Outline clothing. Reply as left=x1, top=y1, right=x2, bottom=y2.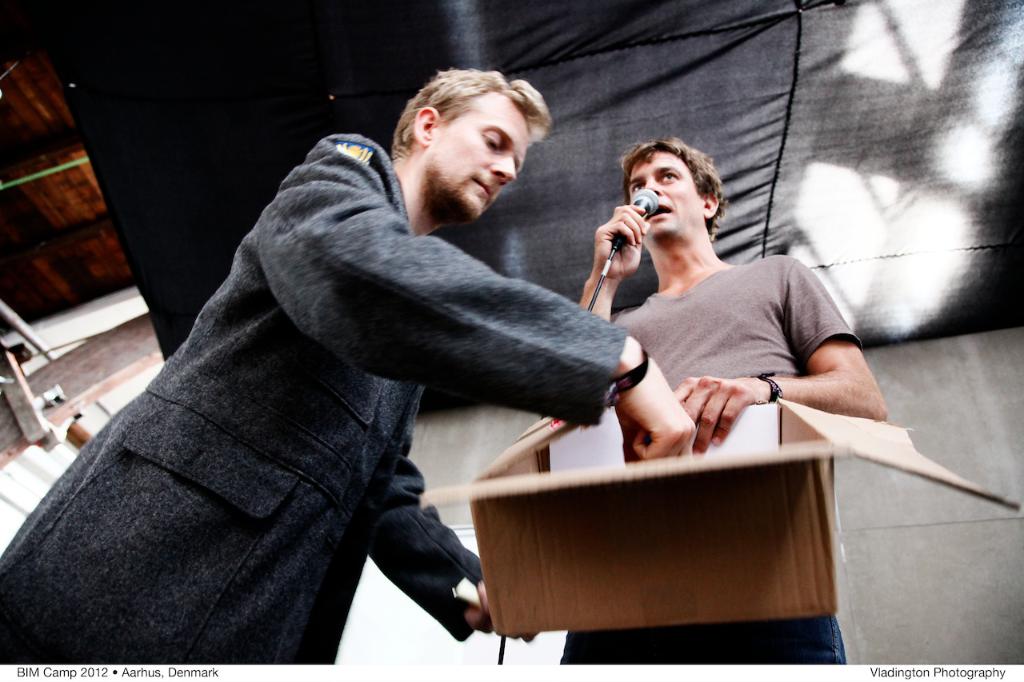
left=54, top=102, right=666, bottom=681.
